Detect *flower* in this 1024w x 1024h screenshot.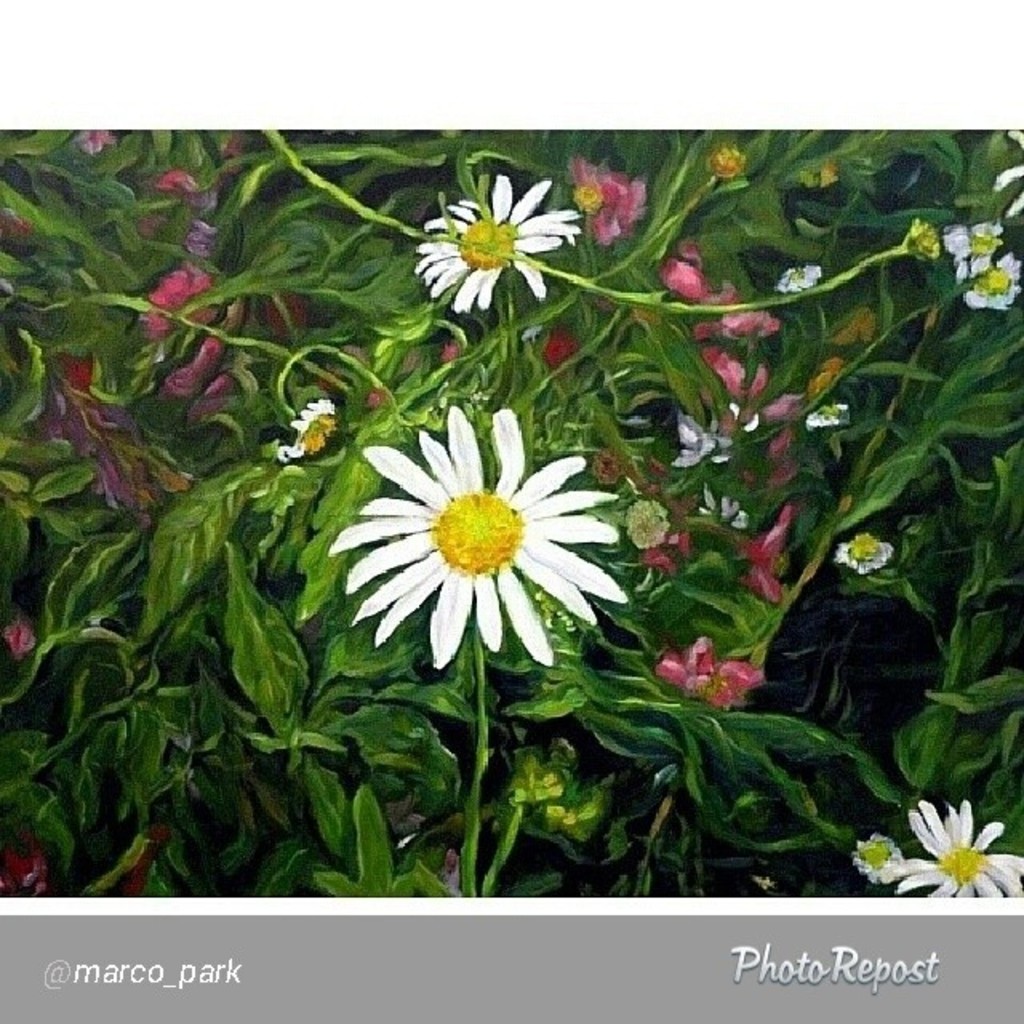
Detection: <region>563, 158, 650, 246</region>.
